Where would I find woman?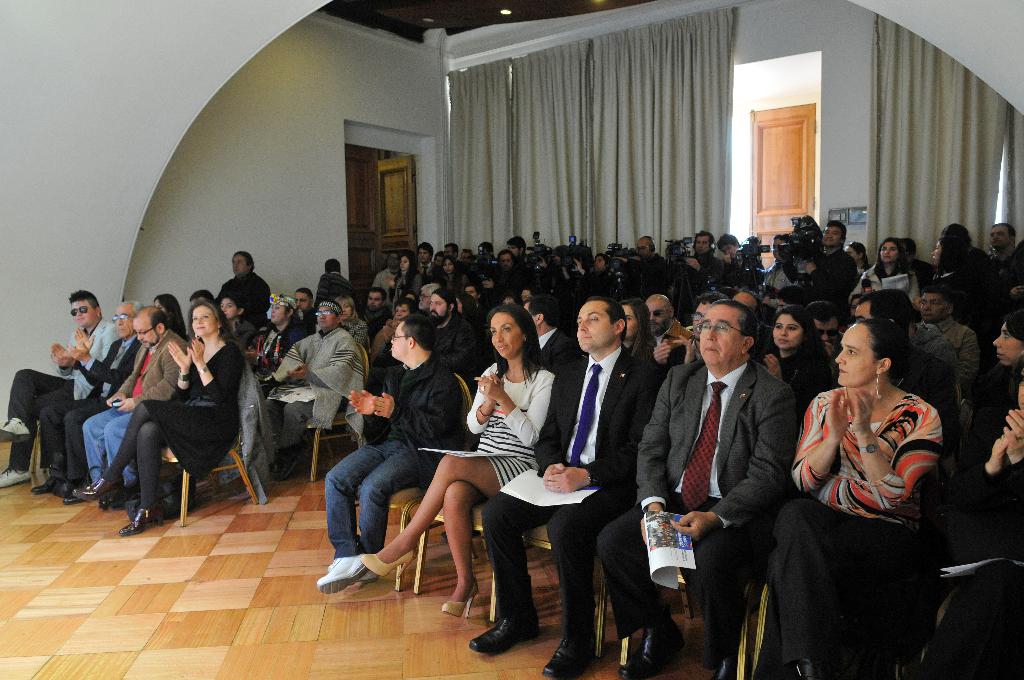
At 244 291 304 389.
